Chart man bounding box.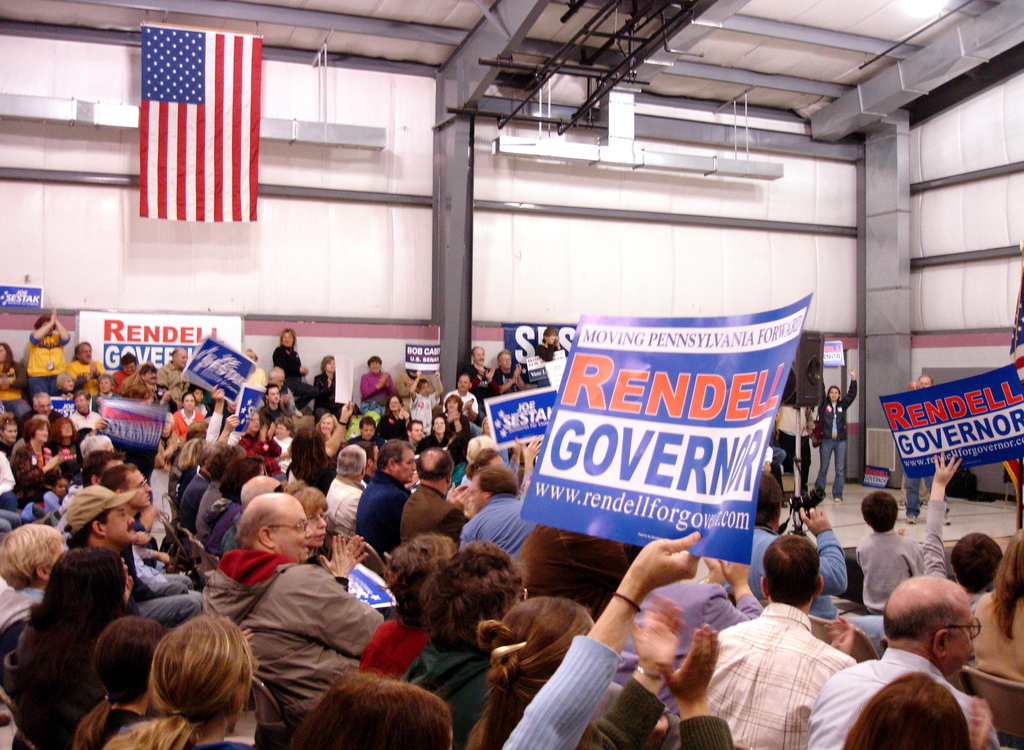
Charted: region(359, 439, 418, 556).
